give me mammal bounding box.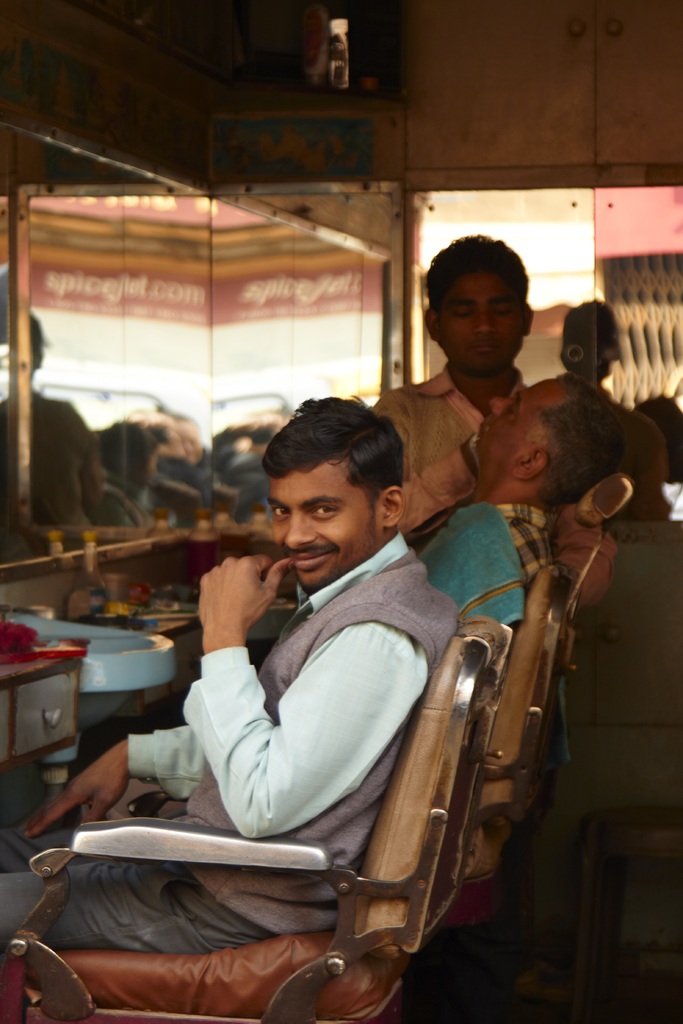
bbox=[375, 230, 531, 536].
